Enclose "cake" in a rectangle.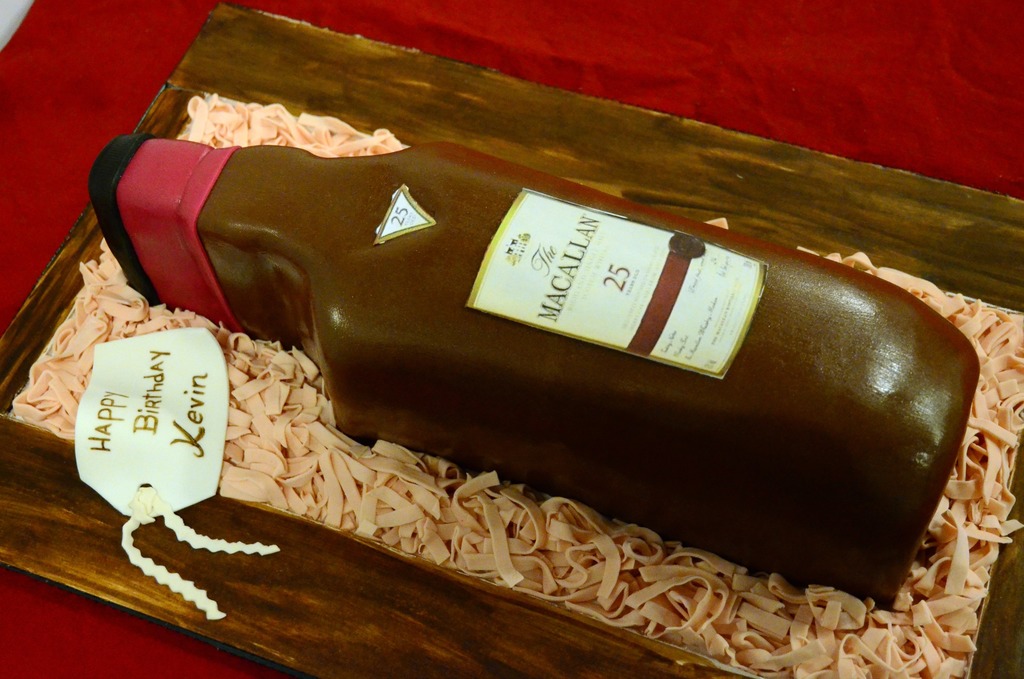
{"x1": 85, "y1": 130, "x2": 982, "y2": 609}.
